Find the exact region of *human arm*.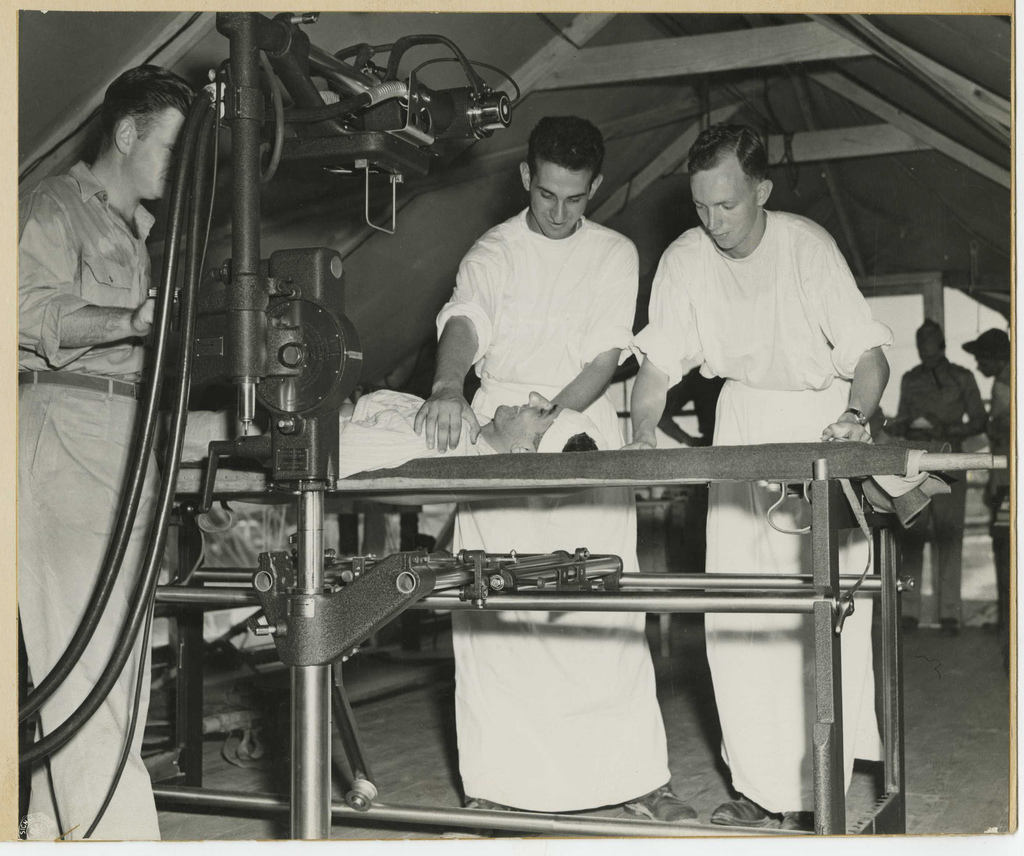
Exact region: bbox=[545, 240, 642, 411].
